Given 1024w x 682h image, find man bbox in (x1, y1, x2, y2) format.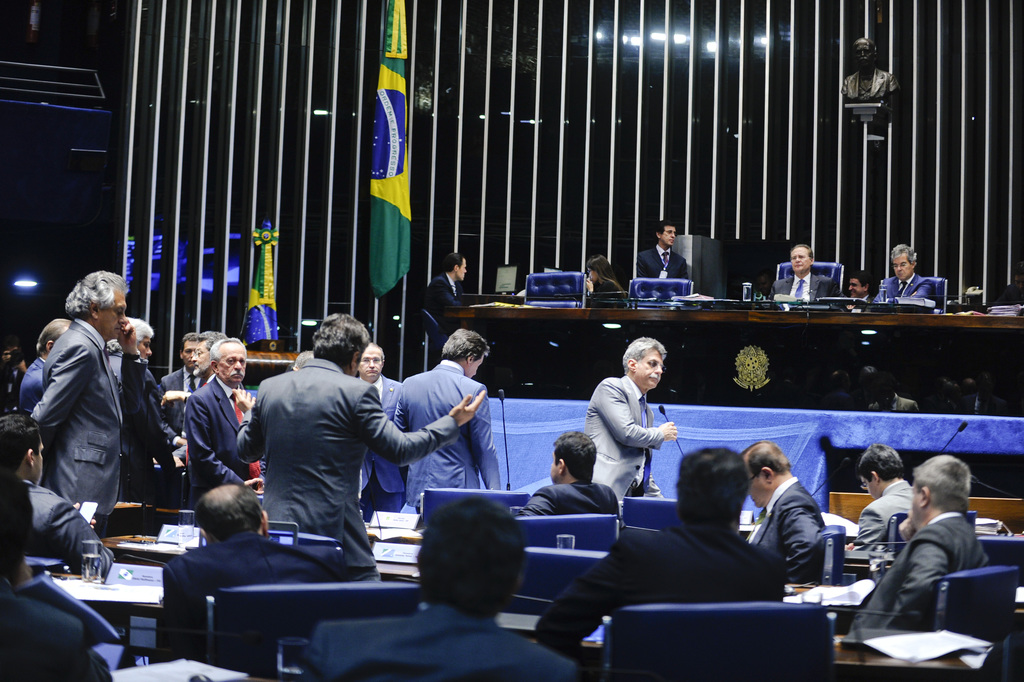
(844, 271, 875, 305).
